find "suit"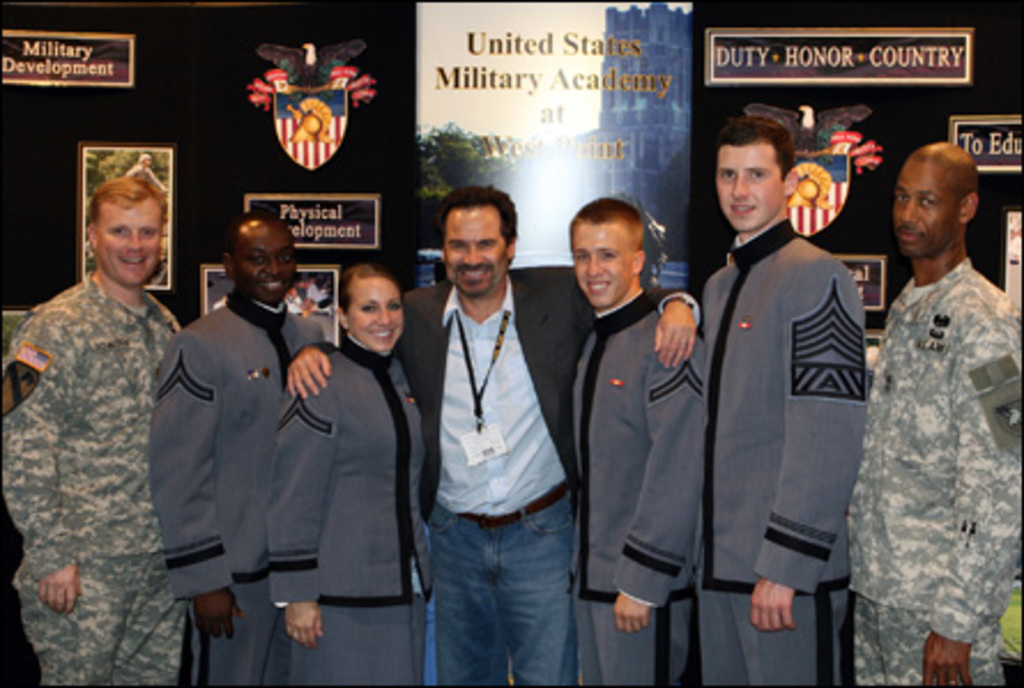
box(299, 272, 702, 525)
